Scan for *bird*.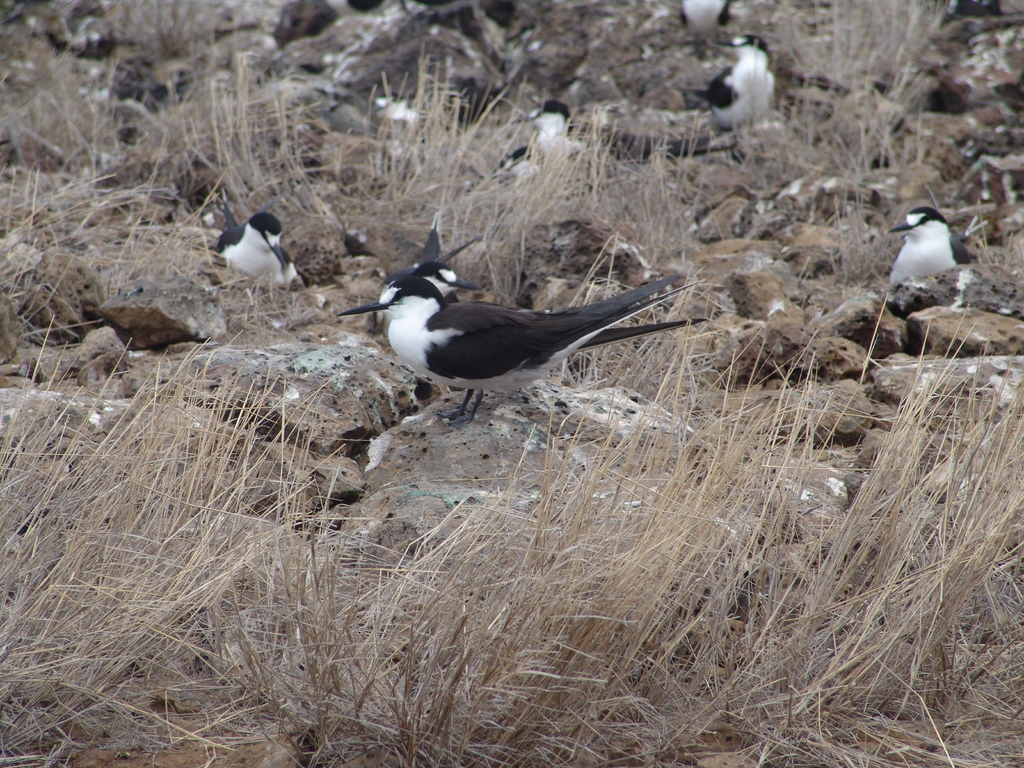
Scan result: x1=408, y1=228, x2=480, y2=292.
